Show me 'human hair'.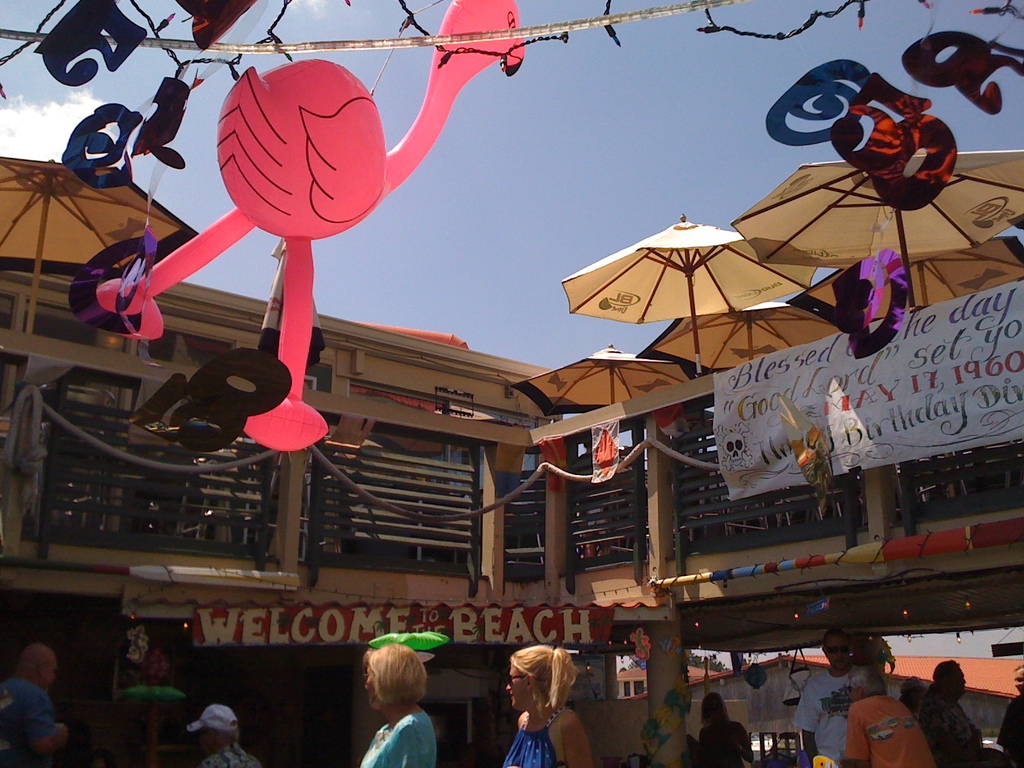
'human hair' is here: 511:641:573:710.
